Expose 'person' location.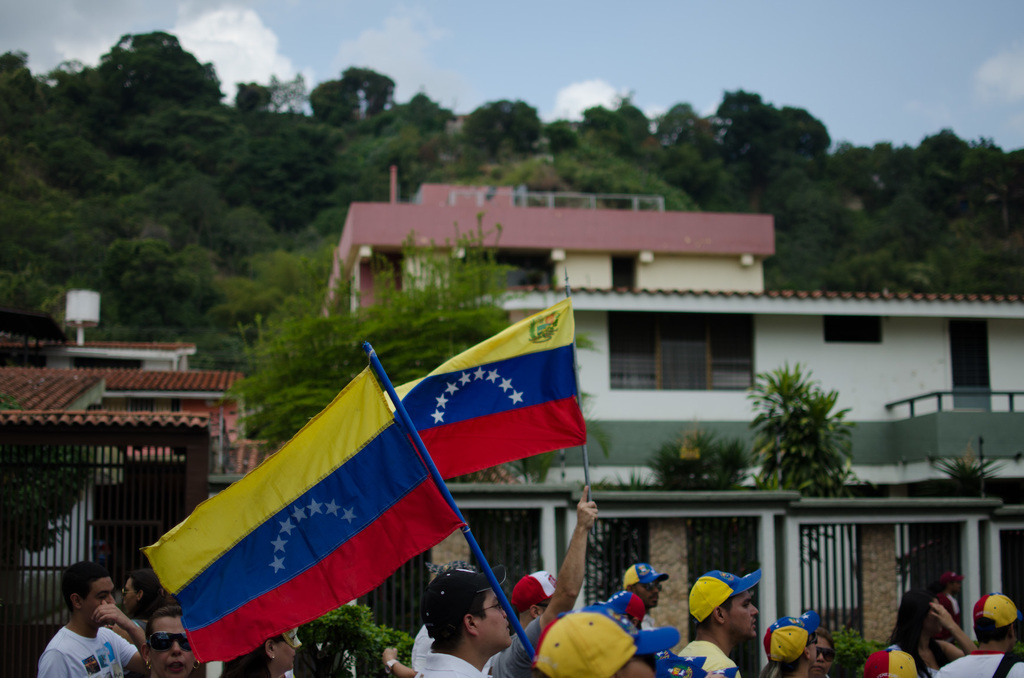
Exposed at 491,481,600,677.
